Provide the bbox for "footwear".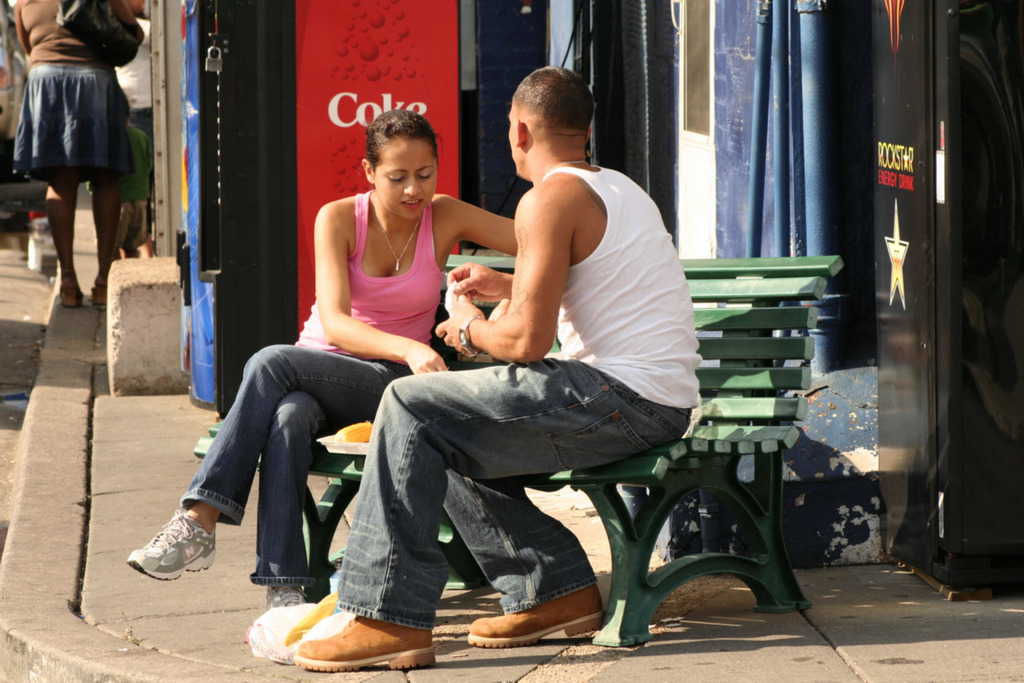
{"x1": 91, "y1": 284, "x2": 108, "y2": 312}.
